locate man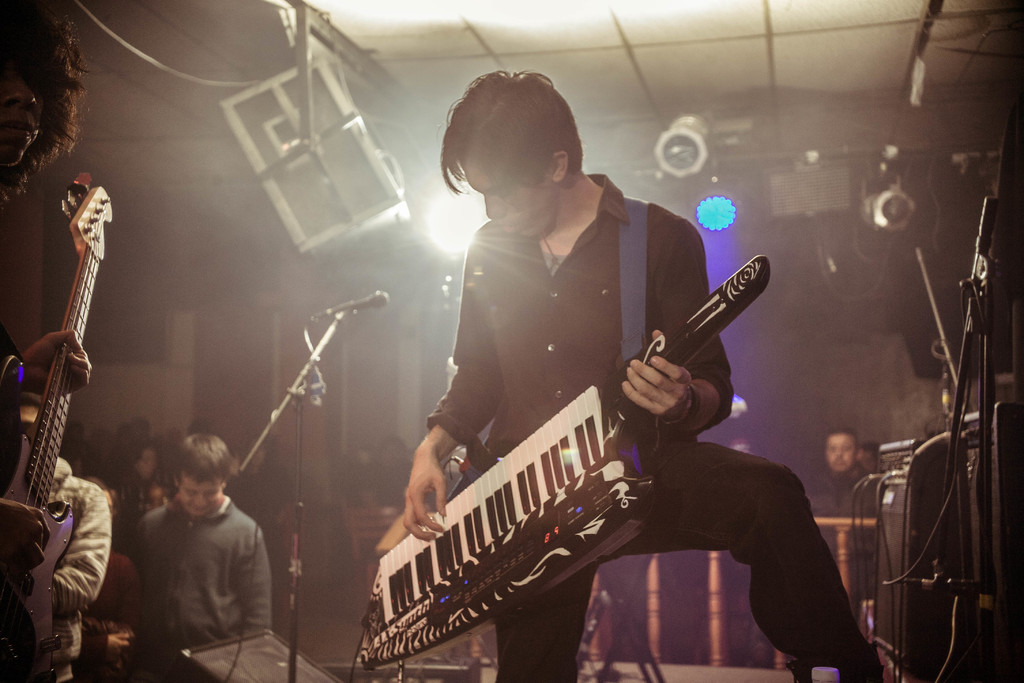
<bbox>806, 434, 886, 635</bbox>
